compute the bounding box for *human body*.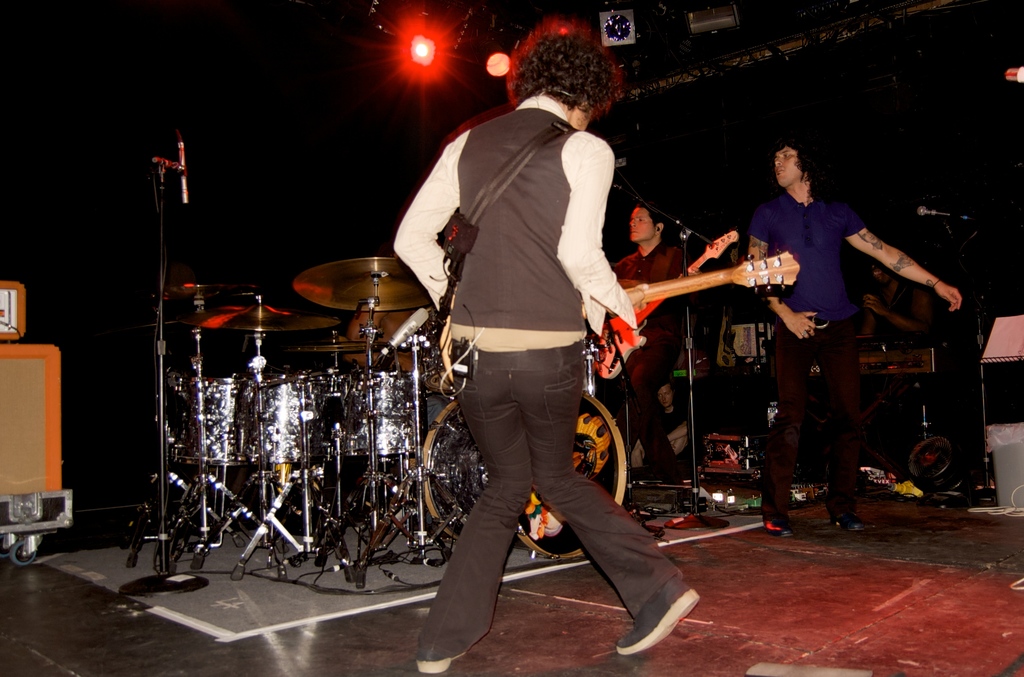
x1=746 y1=135 x2=961 y2=534.
